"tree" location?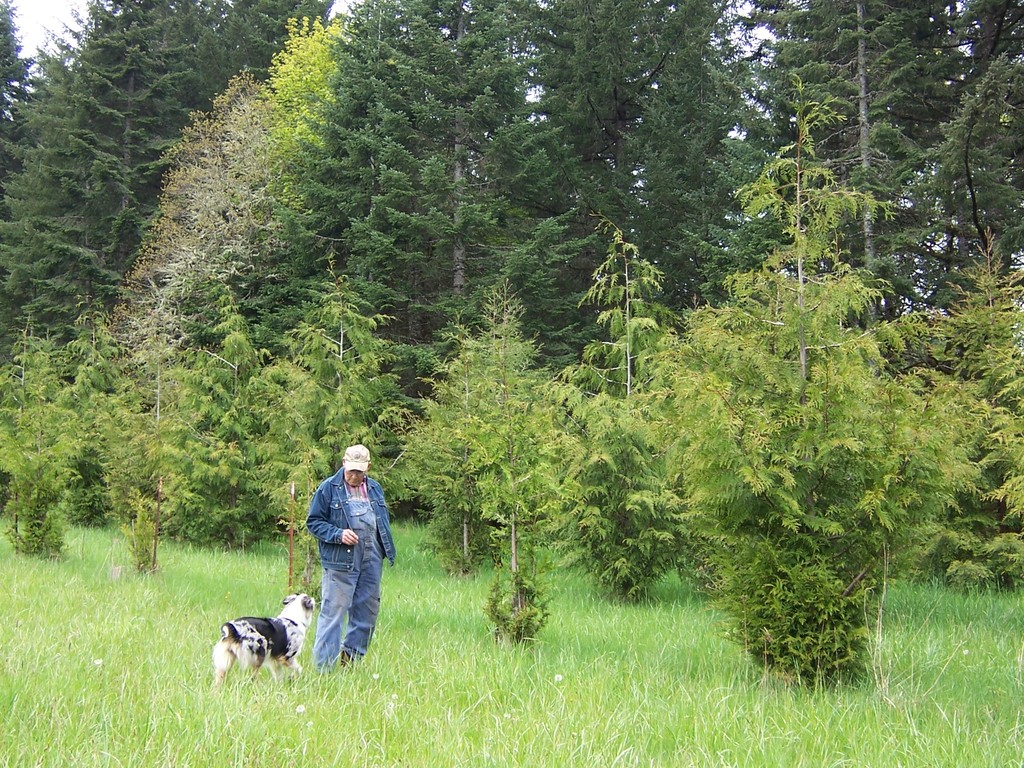
Rect(0, 301, 146, 573)
